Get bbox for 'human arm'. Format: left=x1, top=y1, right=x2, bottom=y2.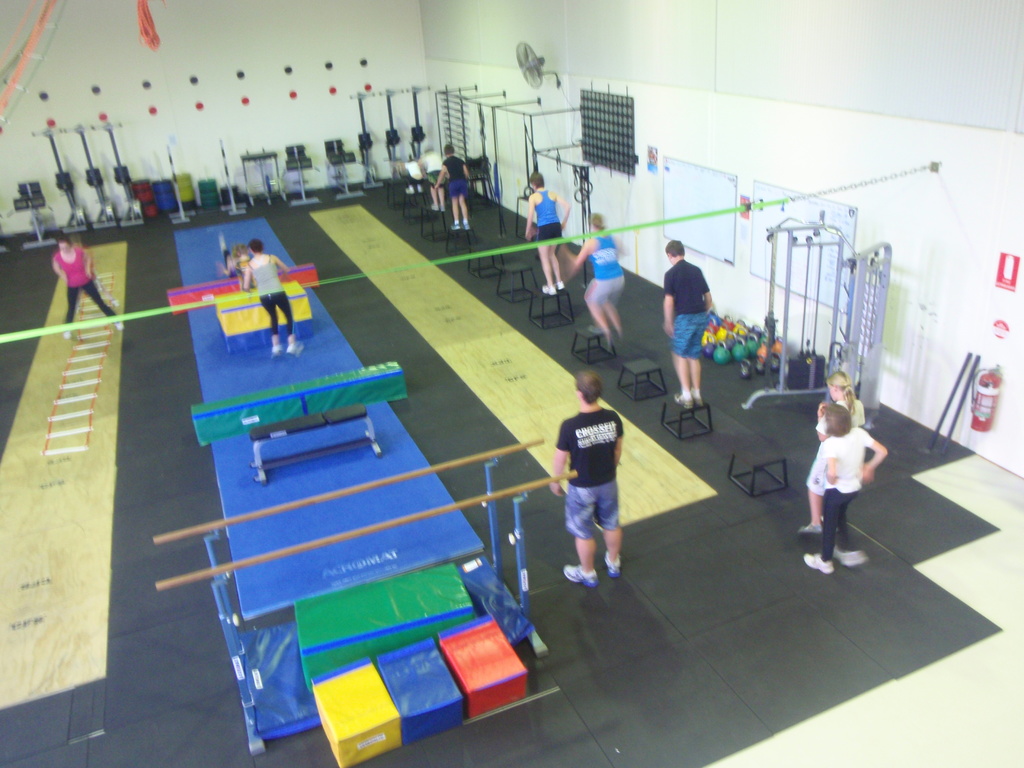
left=270, top=249, right=290, bottom=277.
